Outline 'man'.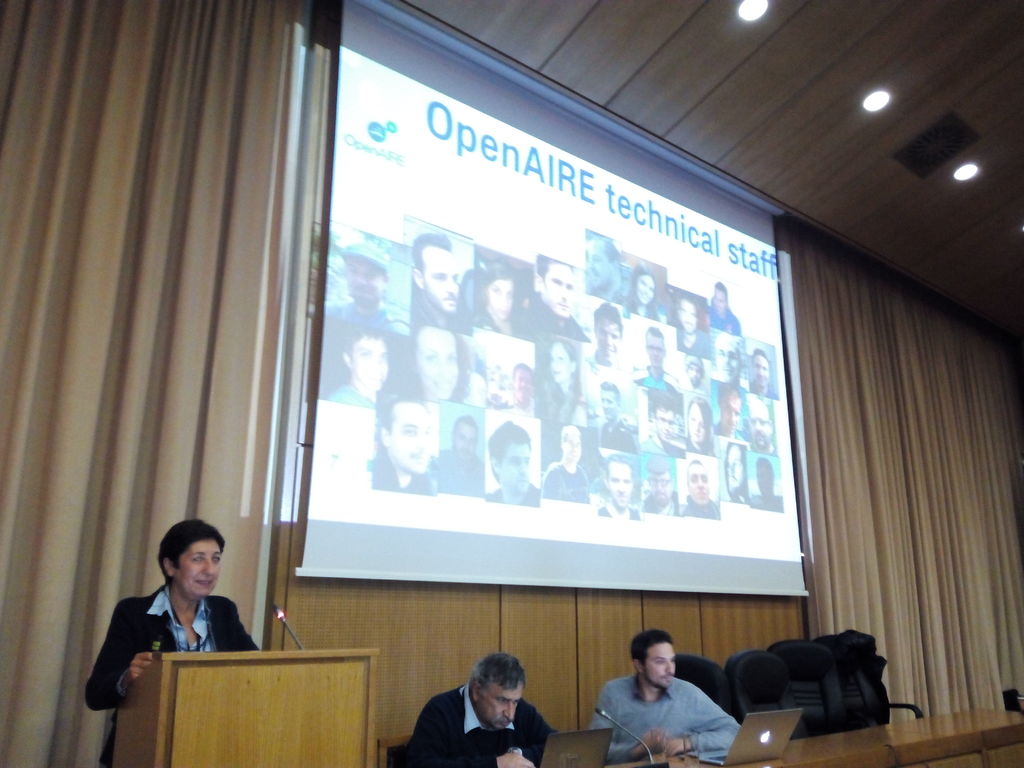
Outline: bbox=(538, 426, 593, 504).
